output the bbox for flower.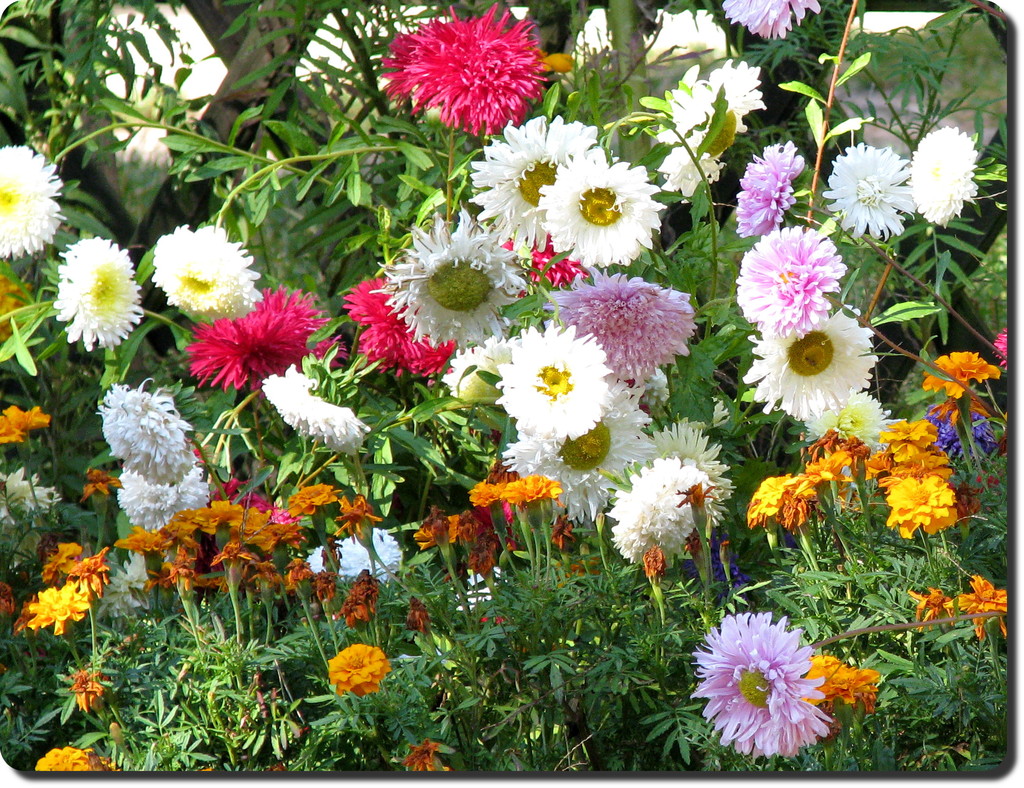
(left=660, top=140, right=738, bottom=201).
